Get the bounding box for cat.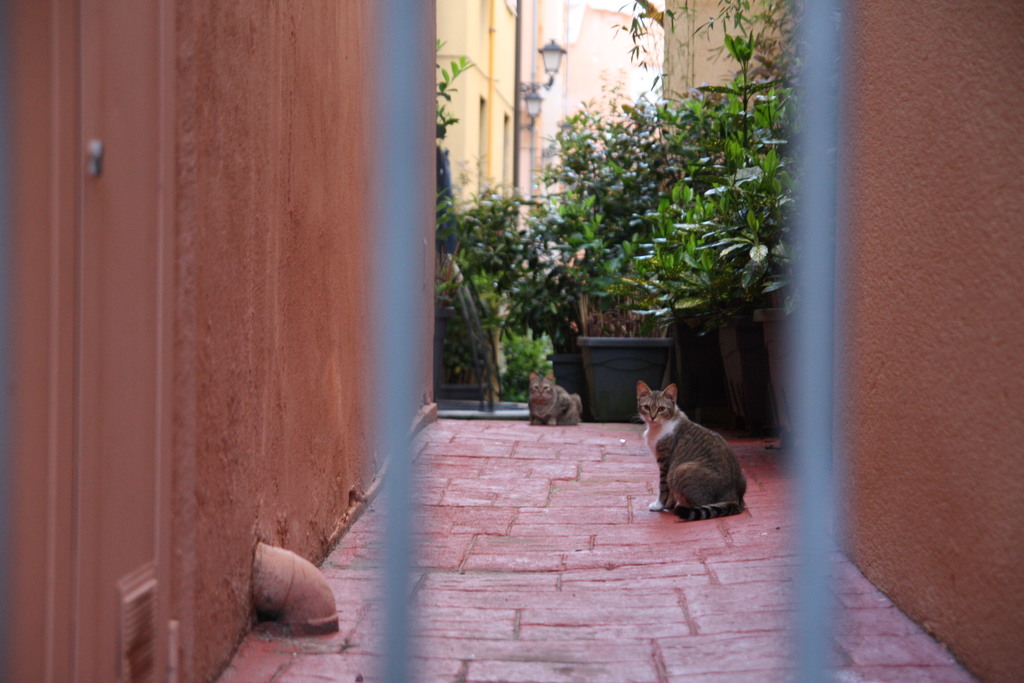
box=[528, 374, 583, 425].
